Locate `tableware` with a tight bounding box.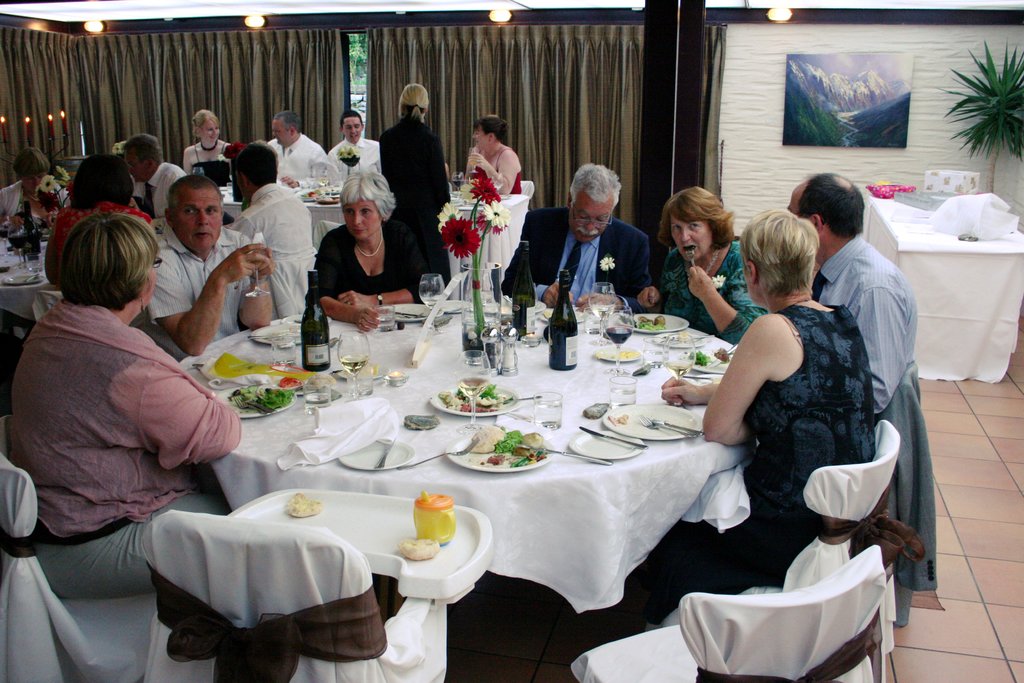
226 183 234 204.
